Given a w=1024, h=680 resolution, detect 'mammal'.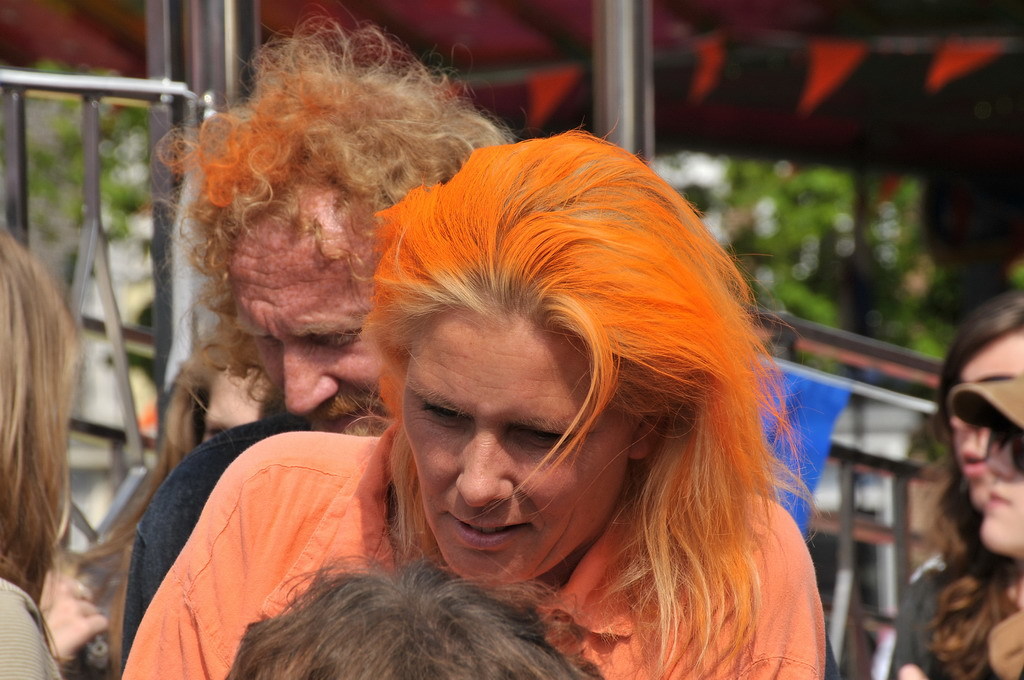
{"x1": 223, "y1": 523, "x2": 603, "y2": 679}.
